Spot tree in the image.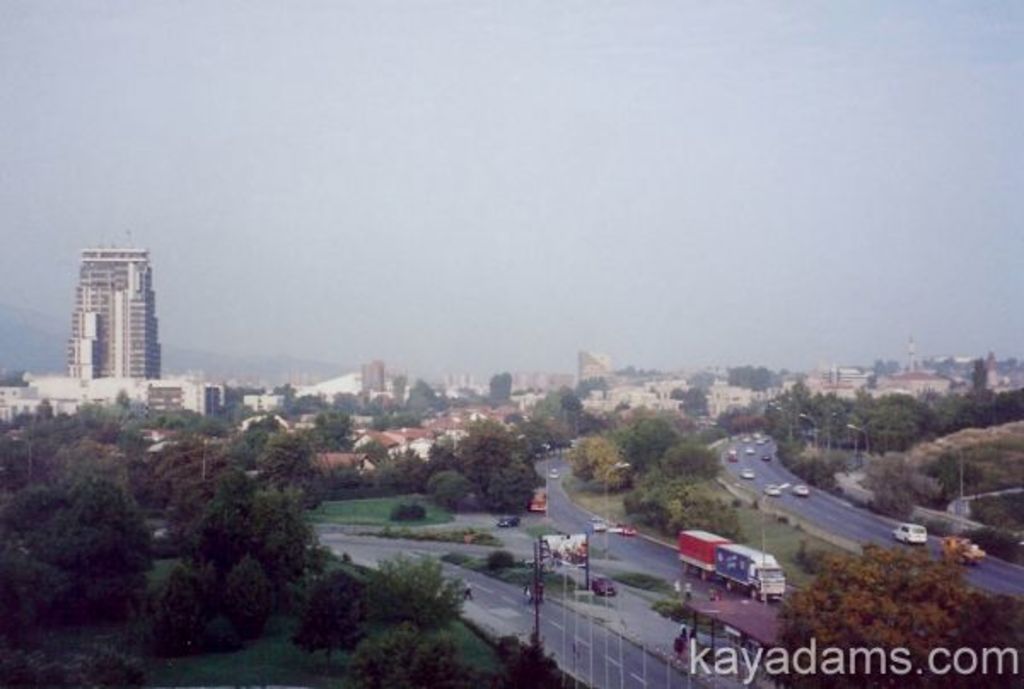
tree found at pyautogui.locateOnScreen(164, 464, 331, 655).
